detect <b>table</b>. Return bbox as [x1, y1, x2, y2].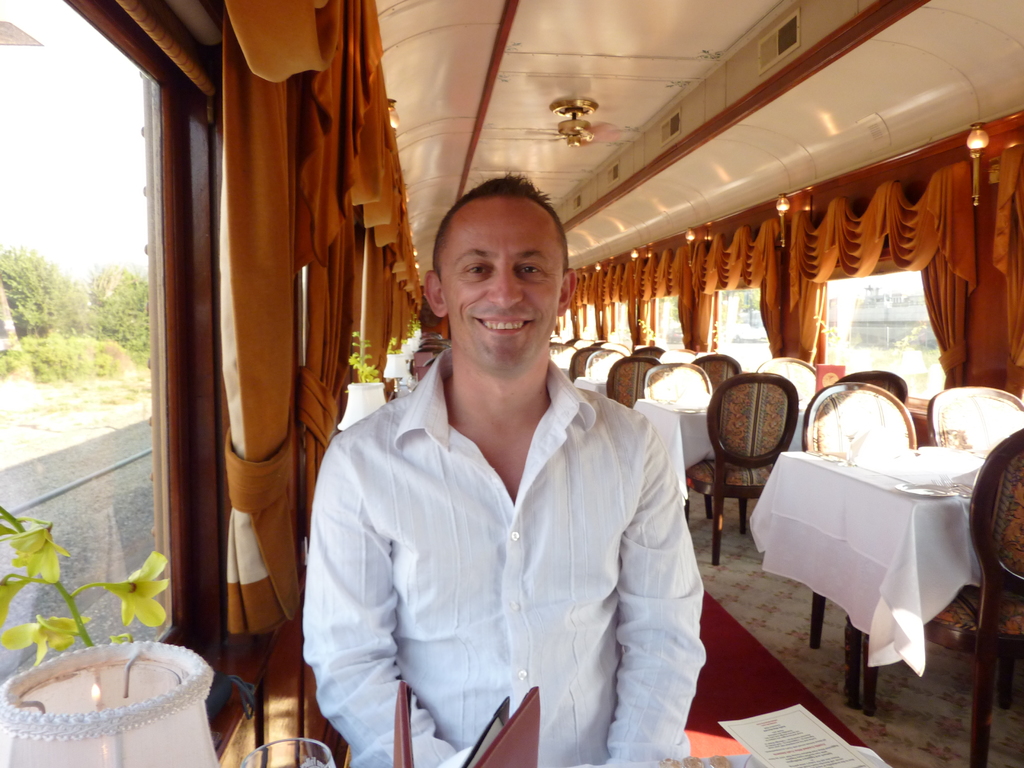
[625, 392, 733, 511].
